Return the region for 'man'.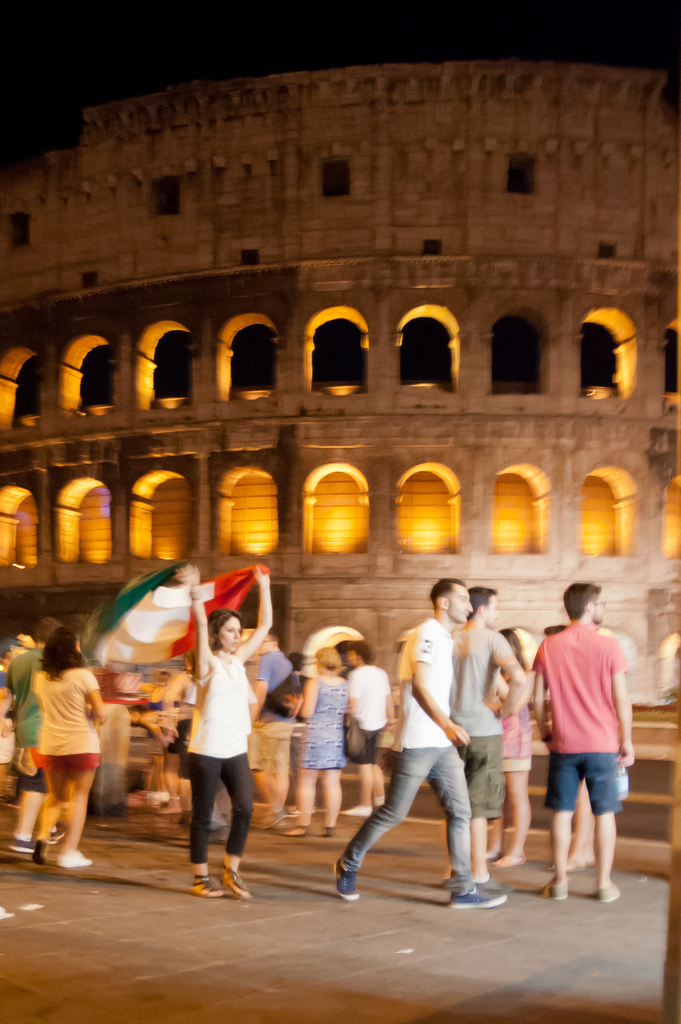
(330, 575, 507, 920).
